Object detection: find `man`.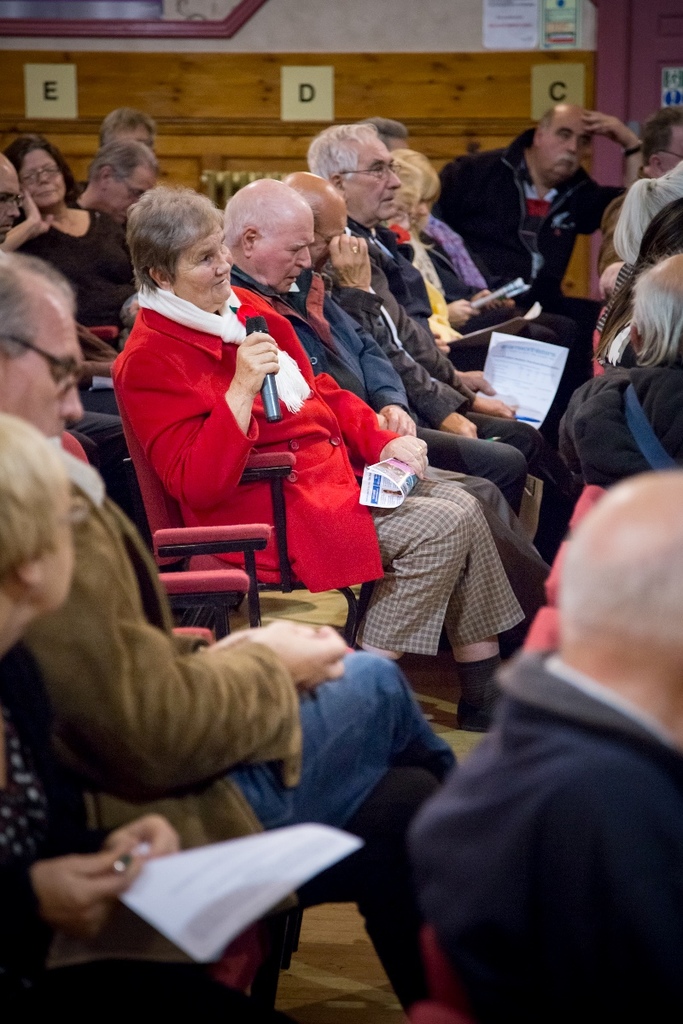
<bbox>380, 525, 680, 1004</bbox>.
